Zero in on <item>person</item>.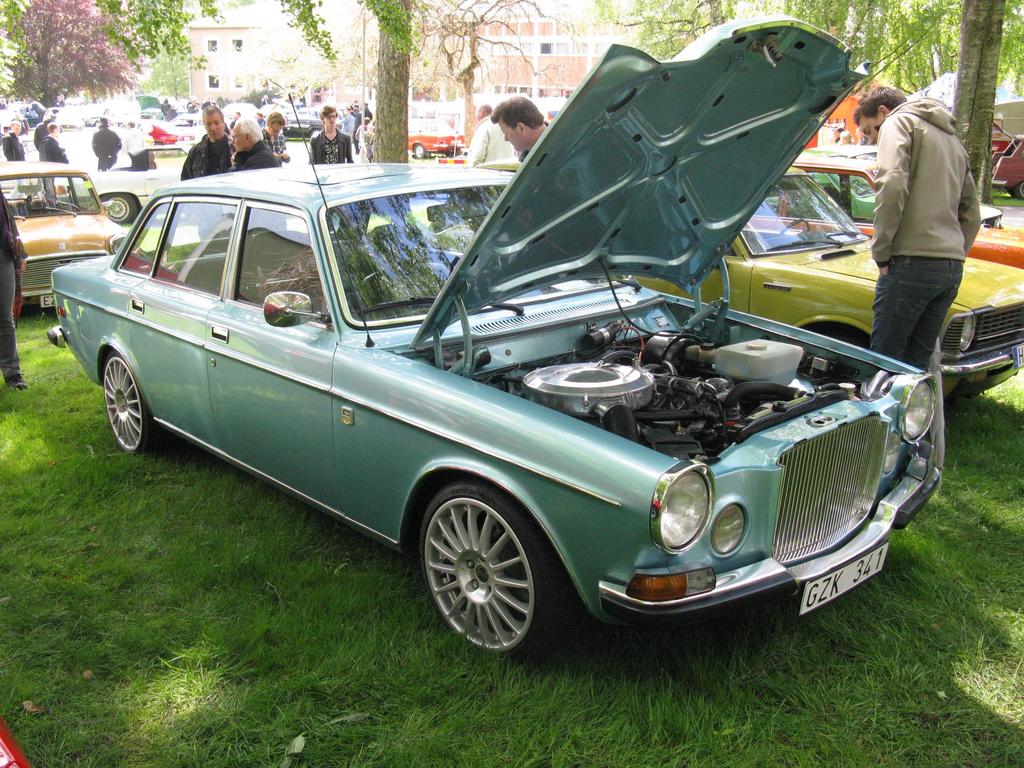
Zeroed in: bbox(861, 45, 986, 414).
